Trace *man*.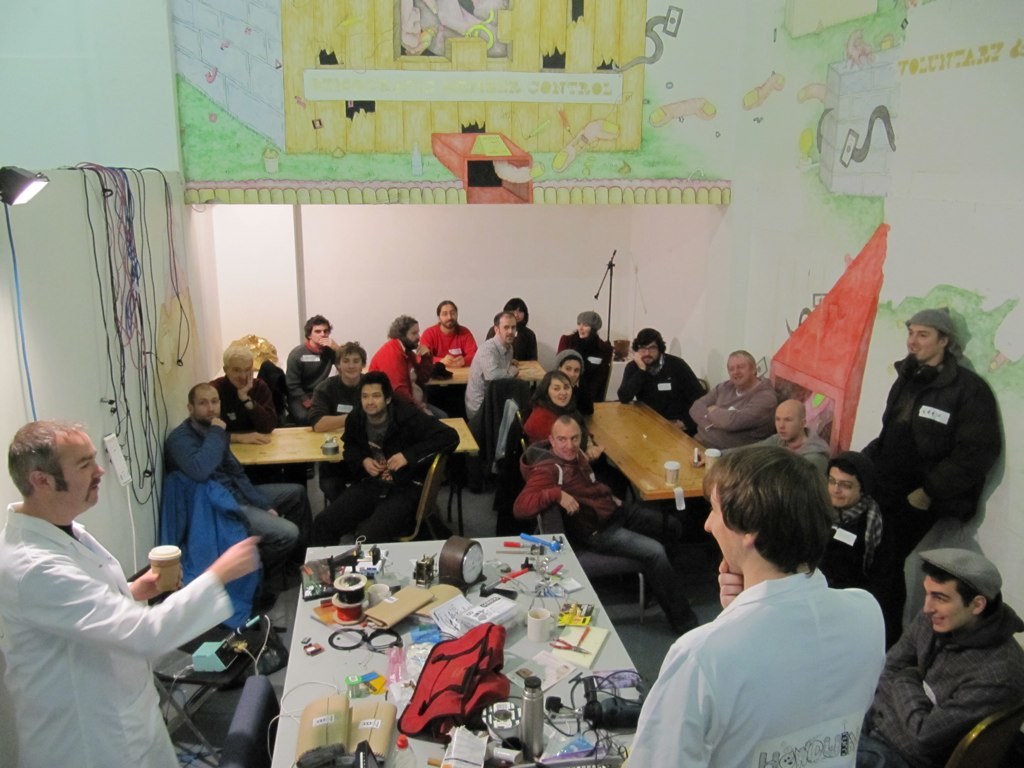
Traced to [x1=817, y1=453, x2=887, y2=591].
